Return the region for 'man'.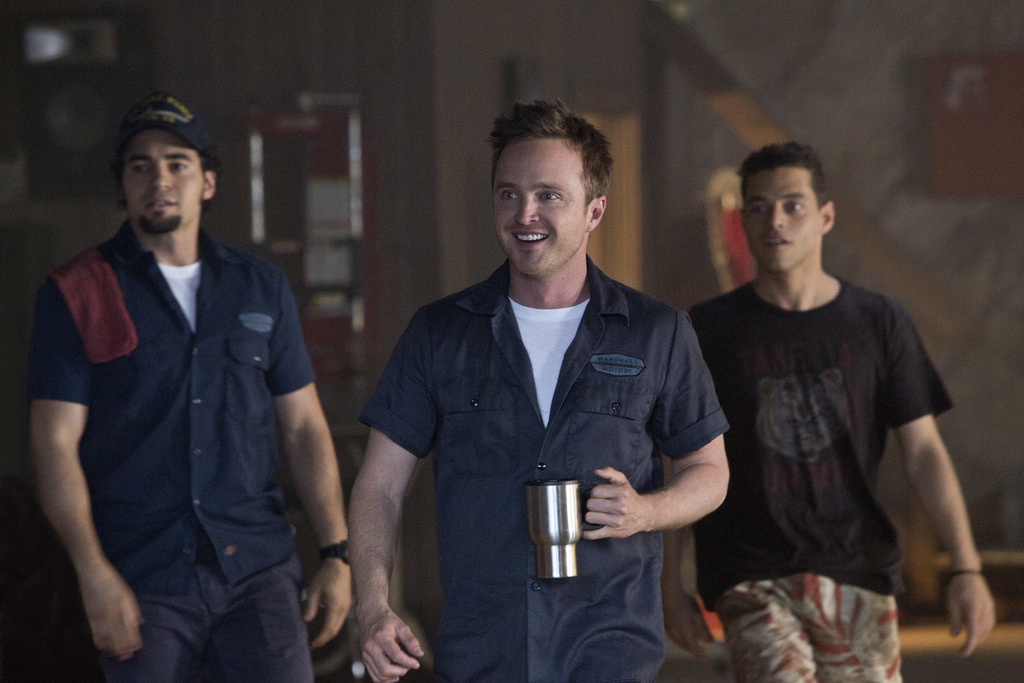
region(659, 142, 997, 682).
